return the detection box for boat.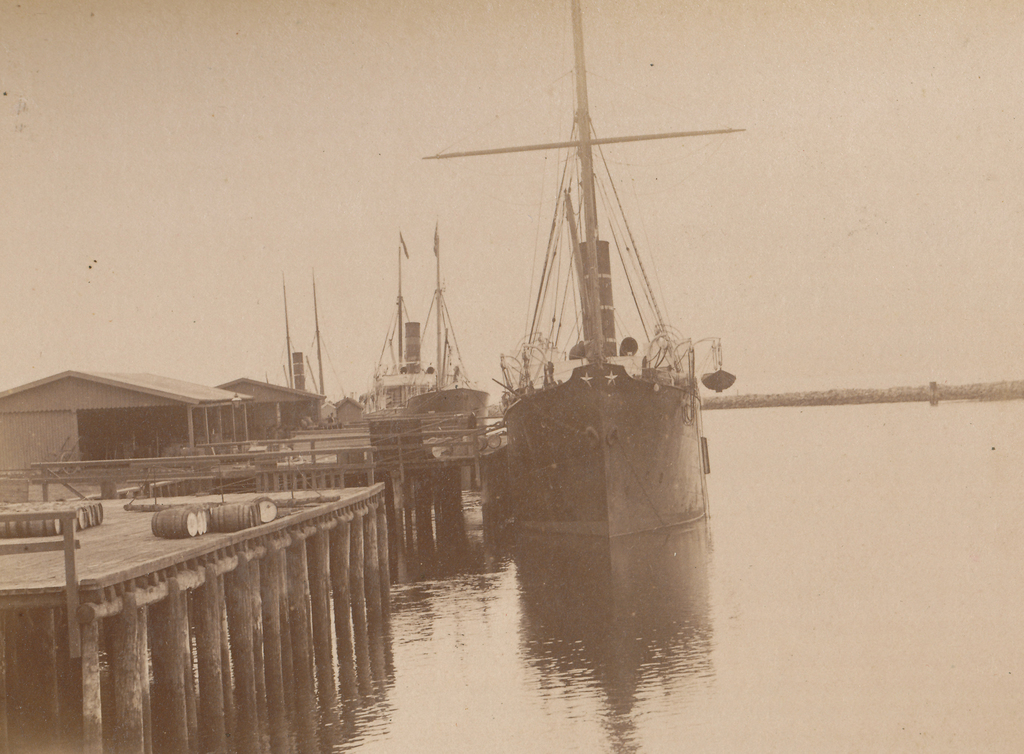
bbox=[393, 220, 526, 541].
